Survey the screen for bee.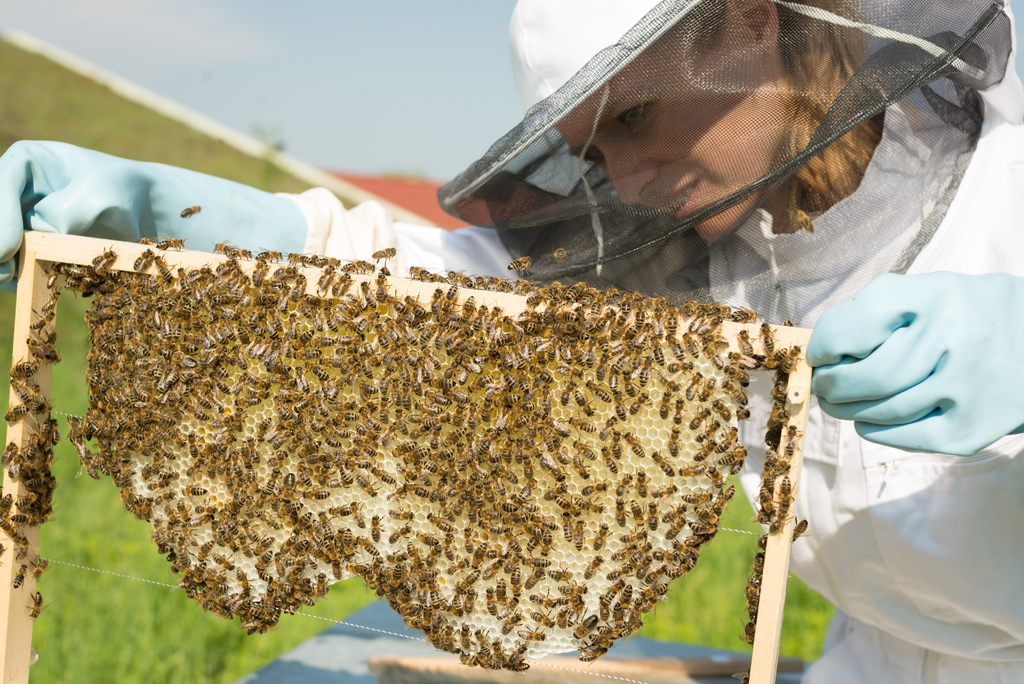
Survey found: (x1=430, y1=284, x2=444, y2=314).
